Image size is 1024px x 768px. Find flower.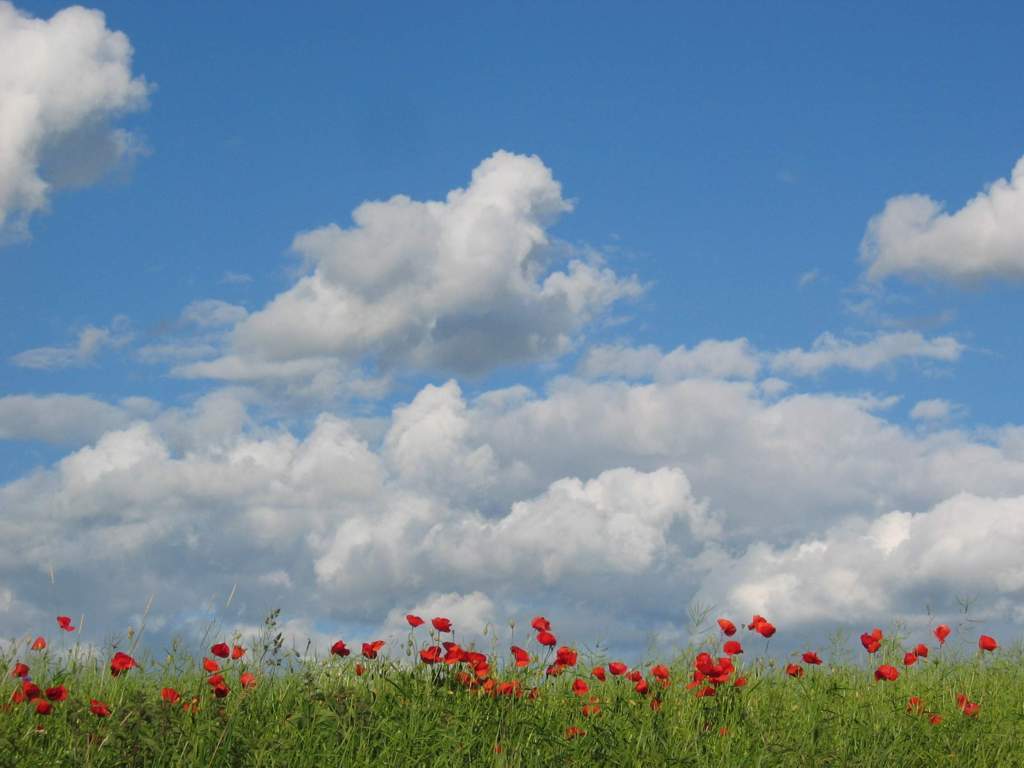
pyautogui.locateOnScreen(207, 640, 227, 659).
